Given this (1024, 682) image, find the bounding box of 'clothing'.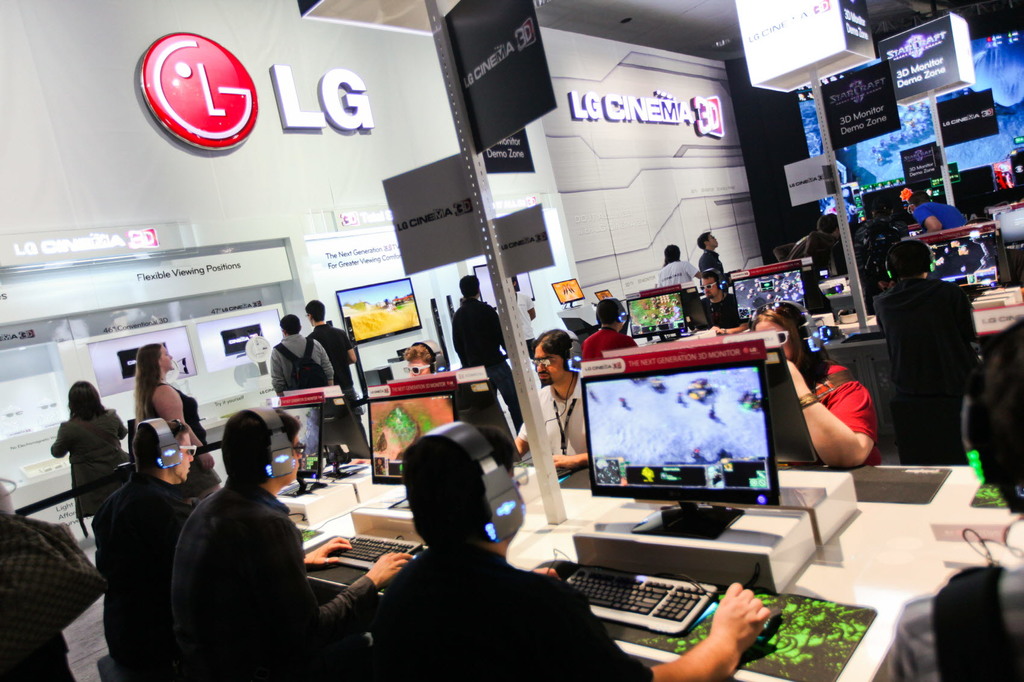
bbox=(147, 365, 226, 467).
